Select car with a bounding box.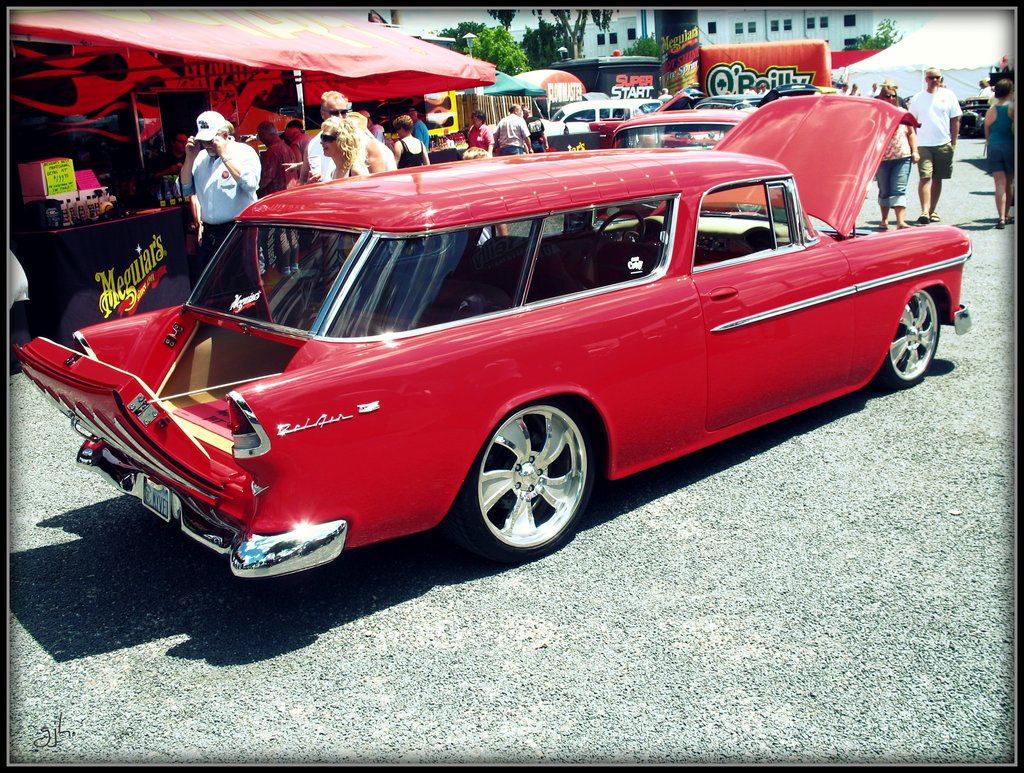
[875,93,909,110].
